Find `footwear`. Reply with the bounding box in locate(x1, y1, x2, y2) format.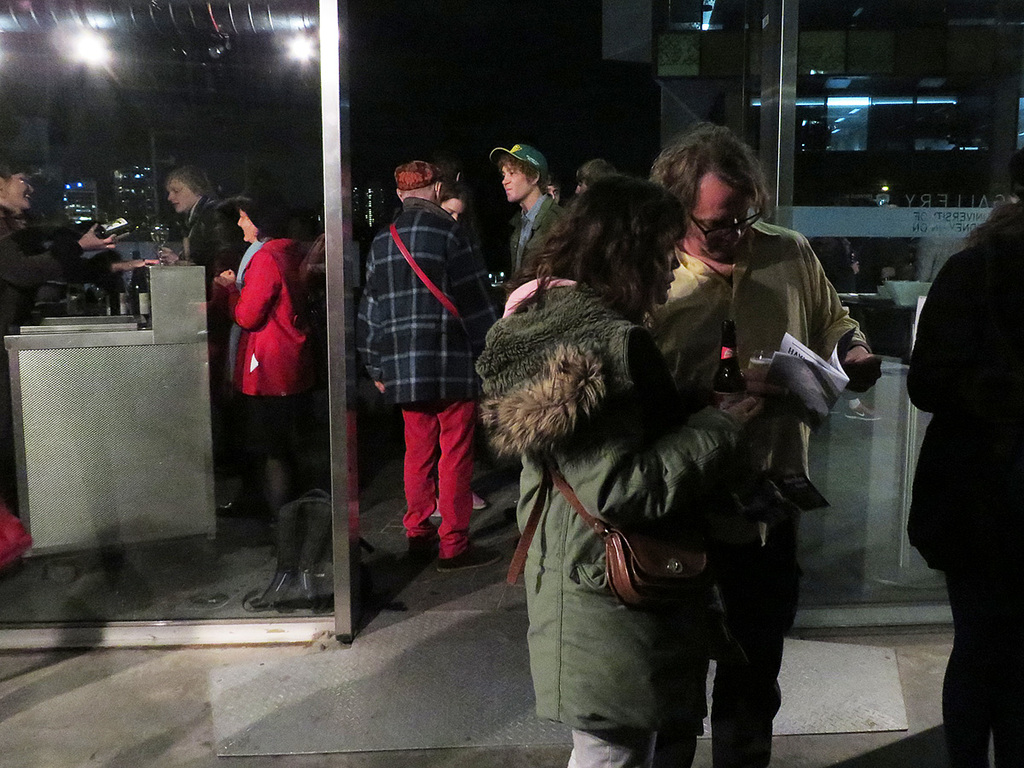
locate(218, 494, 247, 513).
